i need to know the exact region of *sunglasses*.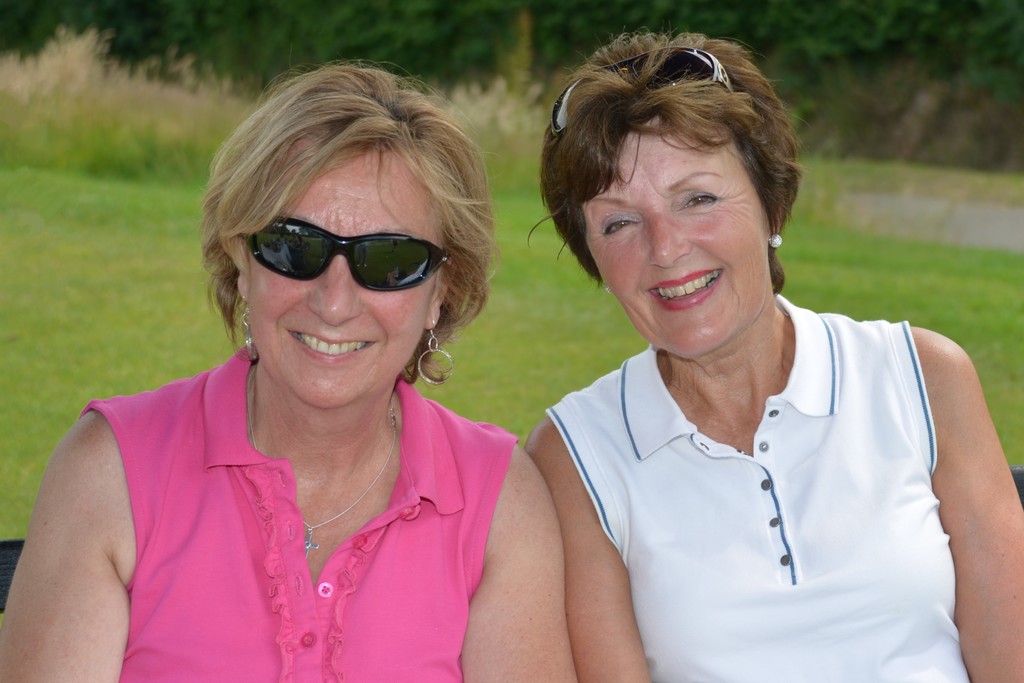
Region: <bbox>237, 212, 452, 292</bbox>.
